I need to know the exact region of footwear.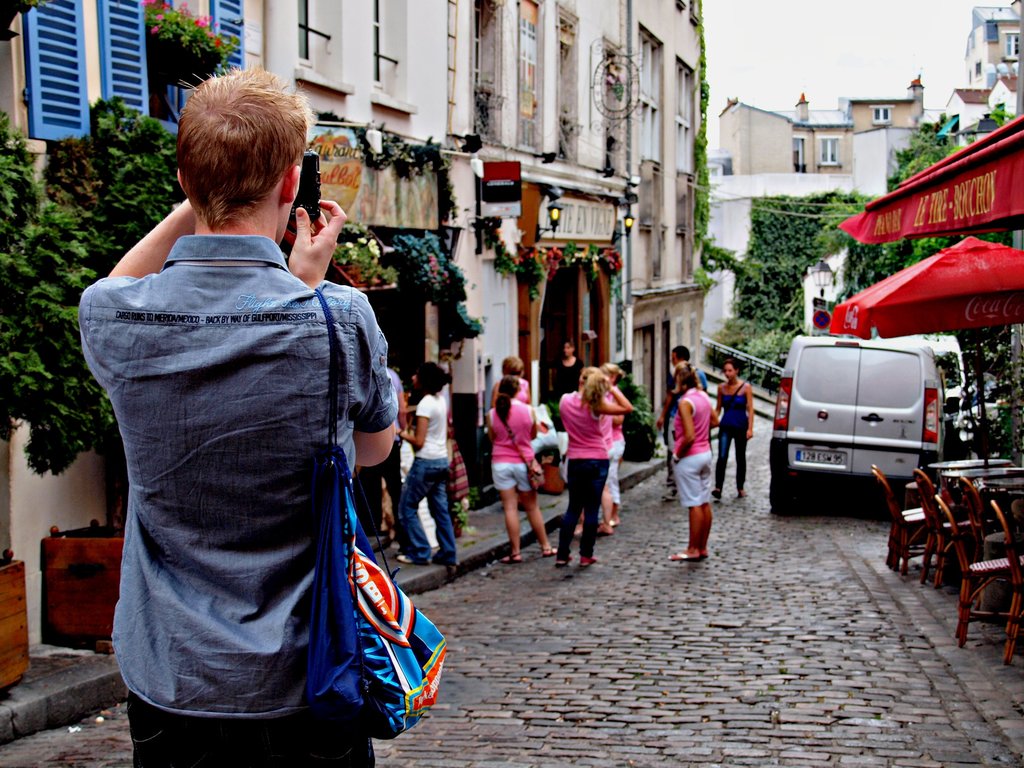
Region: {"x1": 556, "y1": 556, "x2": 565, "y2": 566}.
